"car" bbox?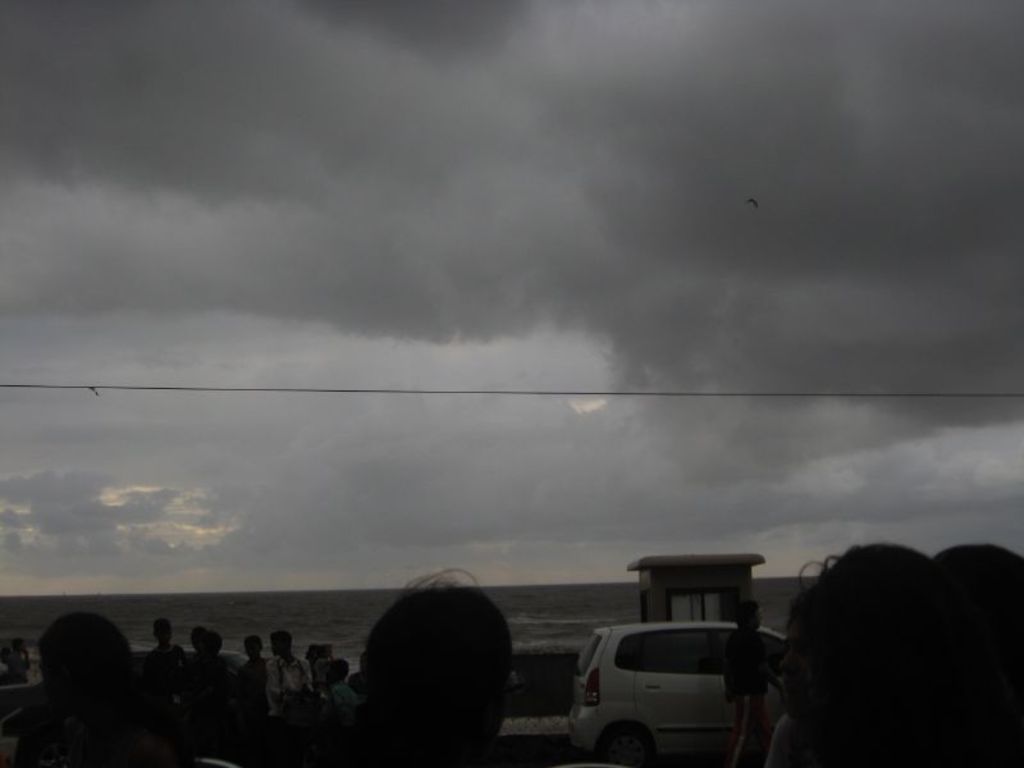
[left=562, top=614, right=781, bottom=759]
